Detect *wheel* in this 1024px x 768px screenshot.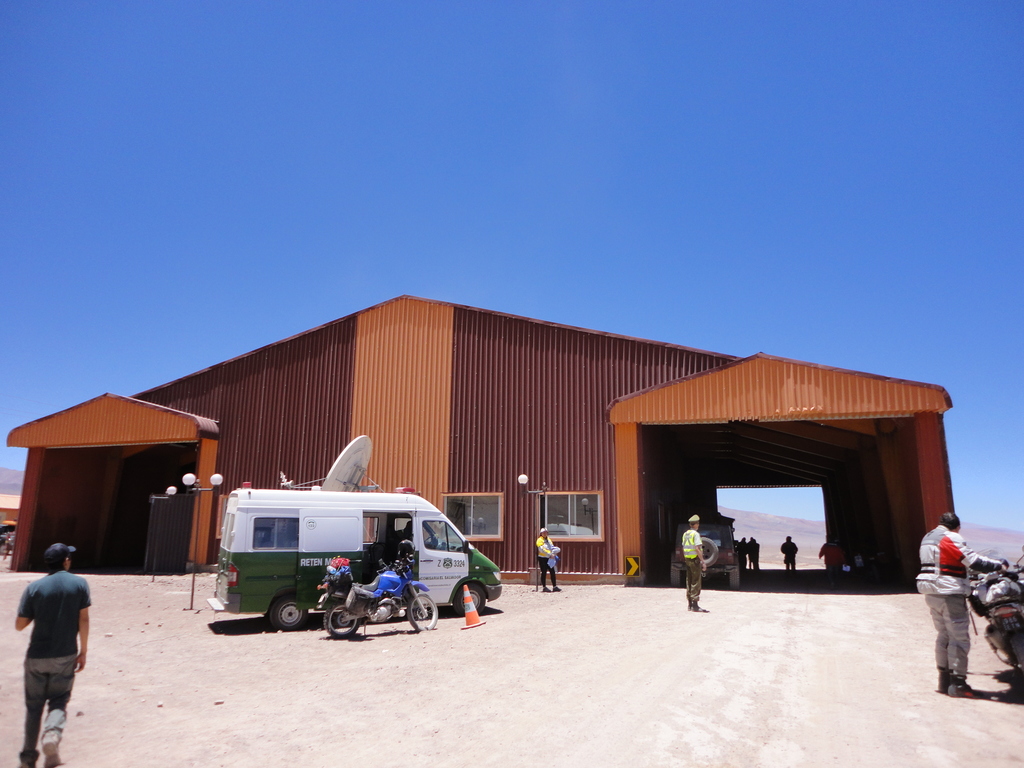
Detection: 698,536,722,569.
